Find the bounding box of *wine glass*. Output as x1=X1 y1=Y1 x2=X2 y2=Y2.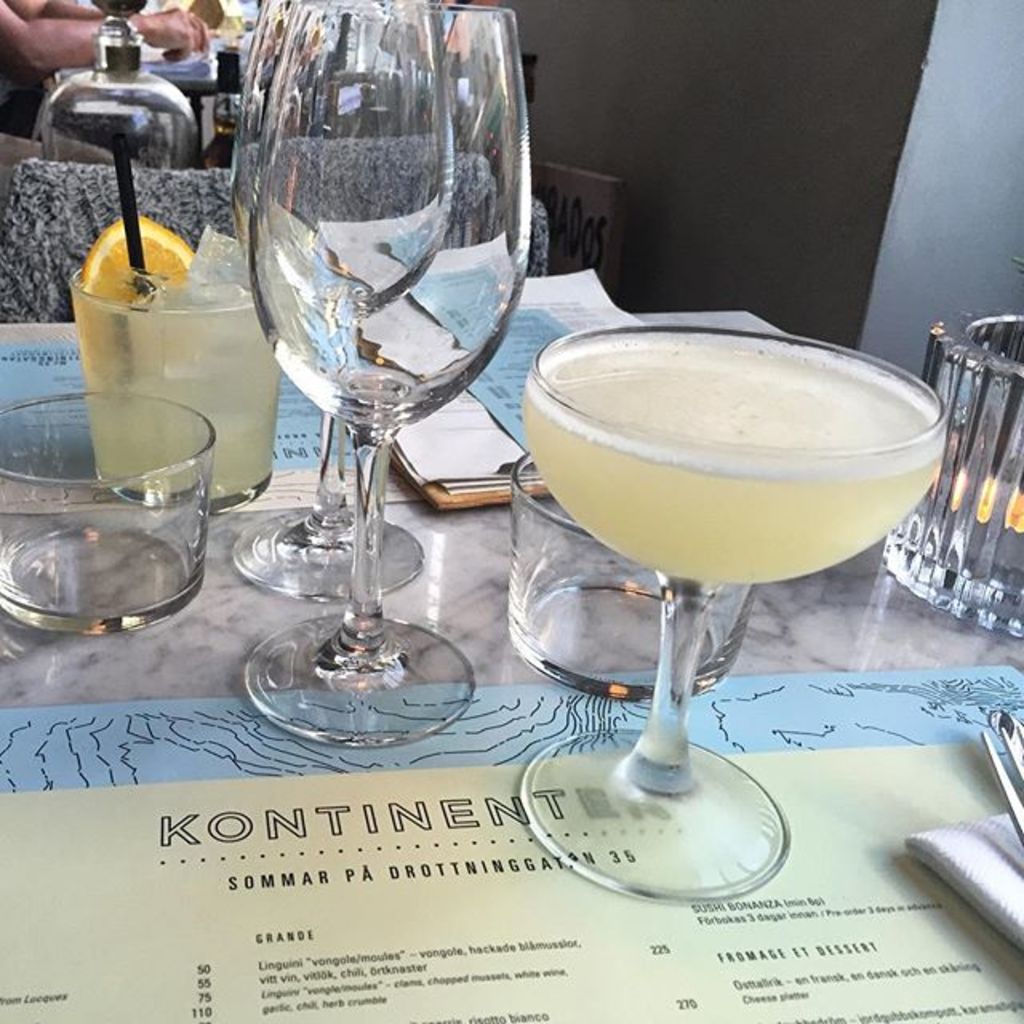
x1=237 y1=0 x2=429 y2=598.
